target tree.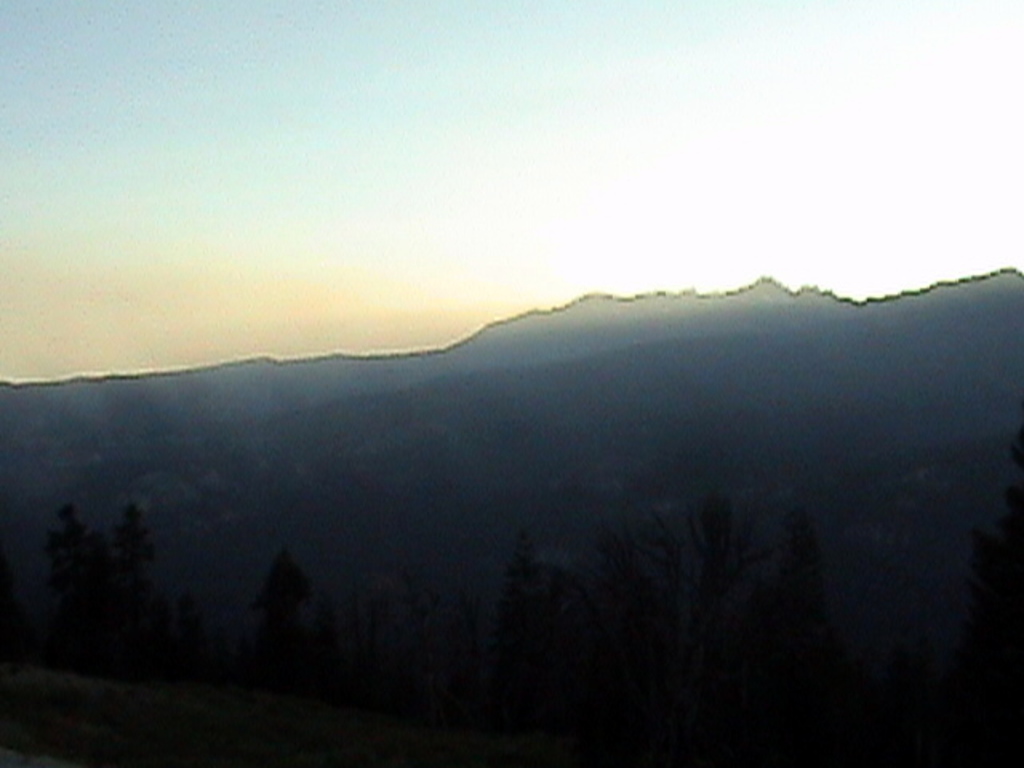
Target region: x1=30 y1=499 x2=104 y2=653.
